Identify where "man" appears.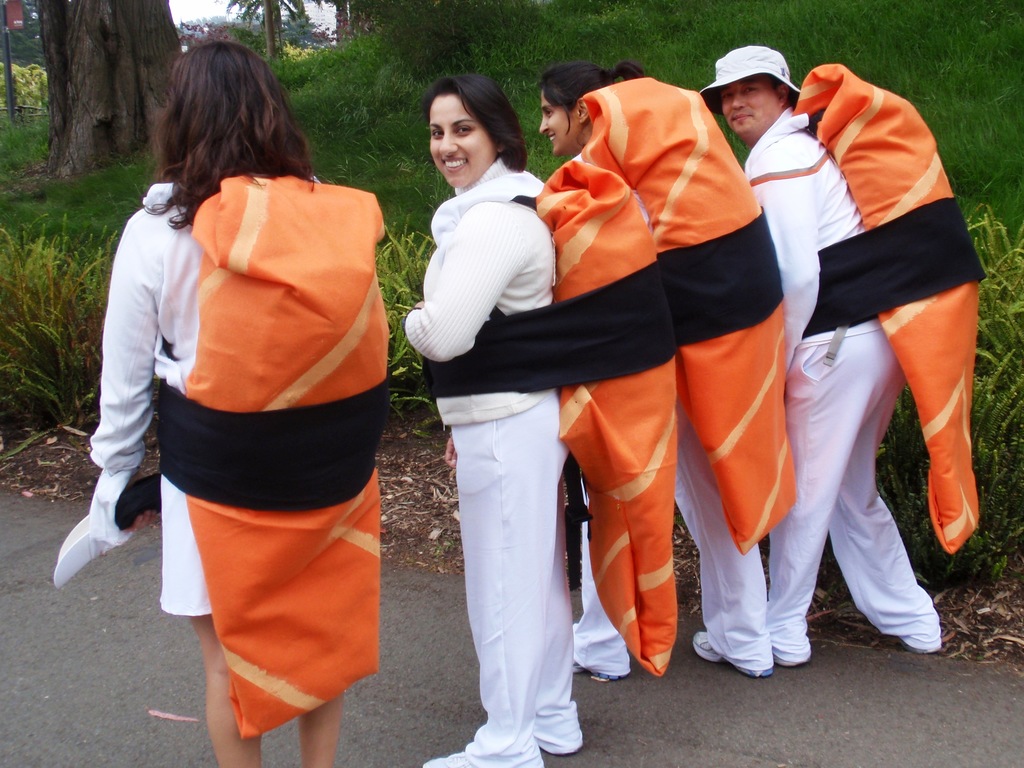
Appears at detection(700, 42, 948, 669).
